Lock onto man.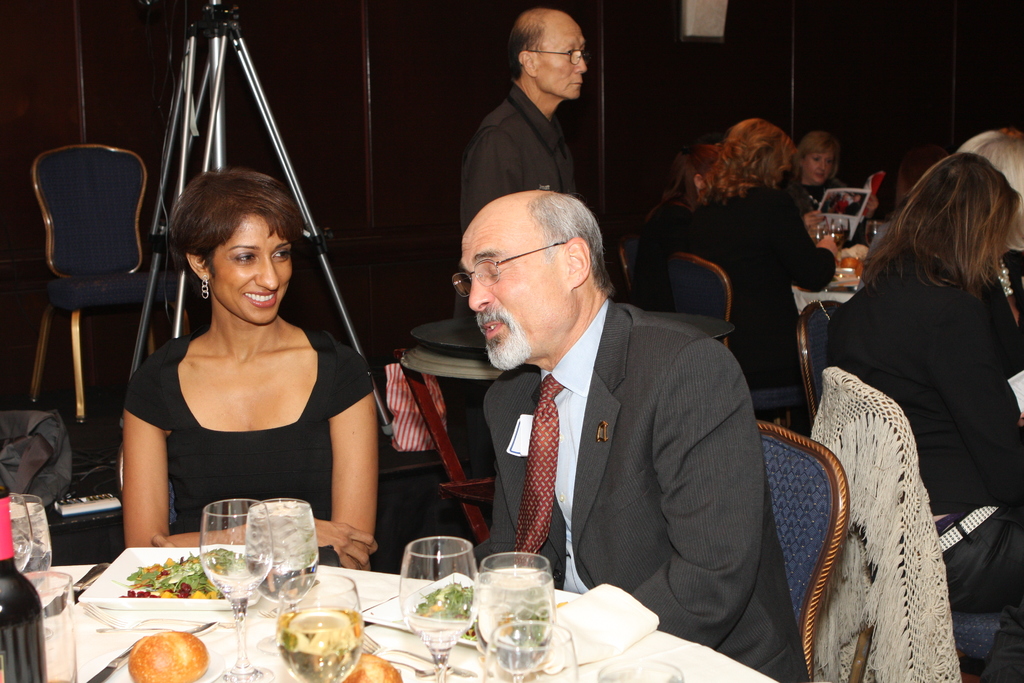
Locked: l=458, t=192, r=819, b=682.
